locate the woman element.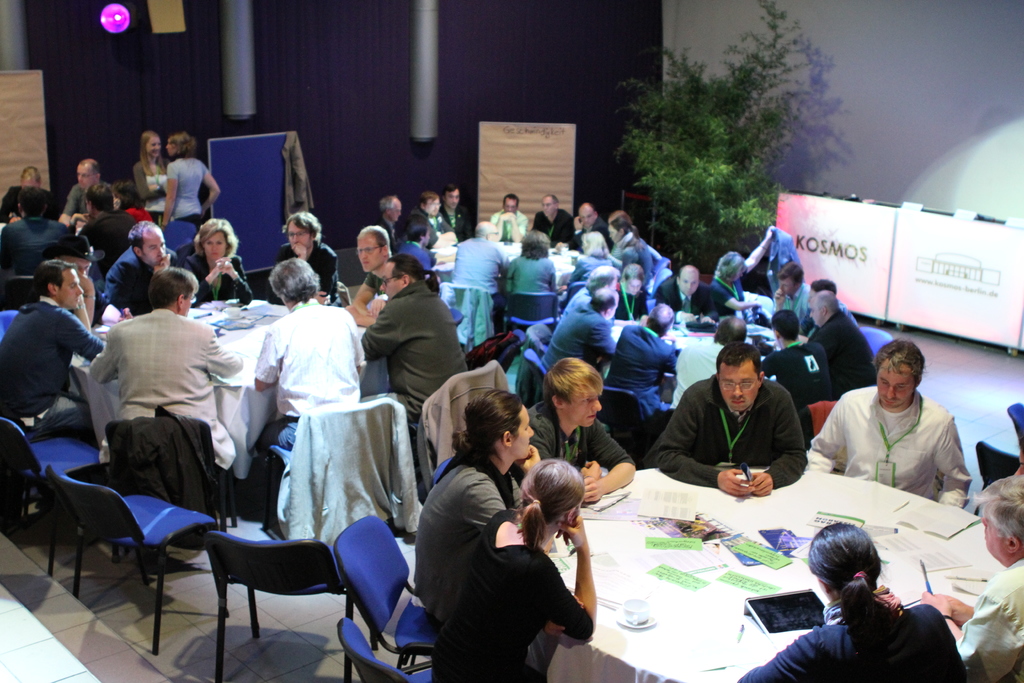
Element bbox: <bbox>561, 232, 614, 288</bbox>.
